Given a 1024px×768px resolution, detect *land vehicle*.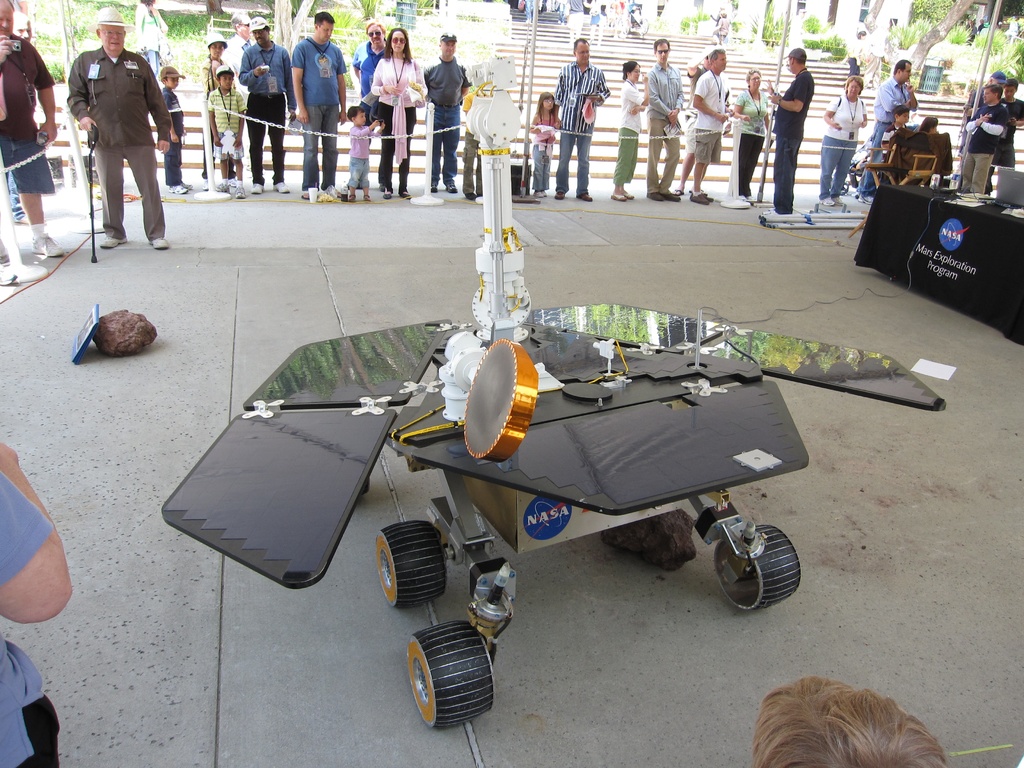
pyautogui.locateOnScreen(158, 56, 946, 727).
